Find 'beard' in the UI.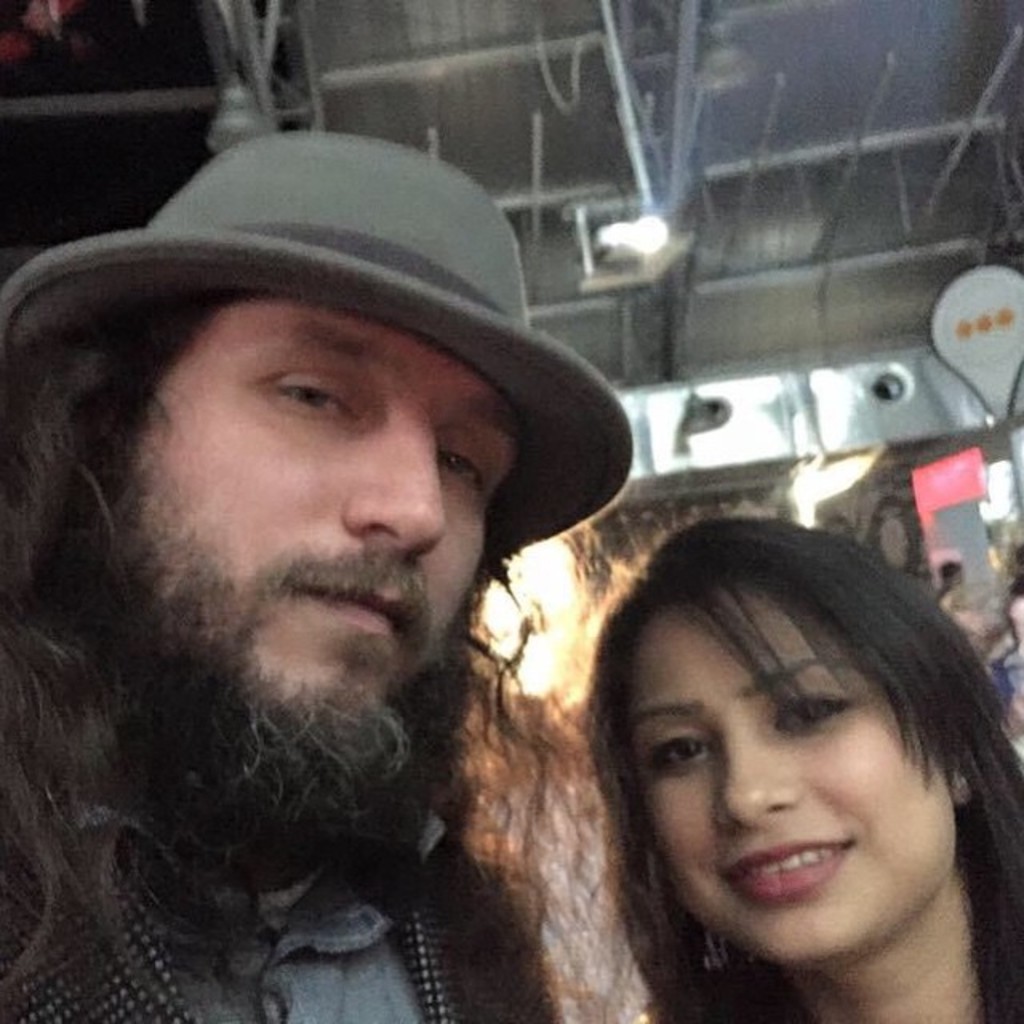
UI element at x1=94 y1=408 x2=571 y2=1018.
